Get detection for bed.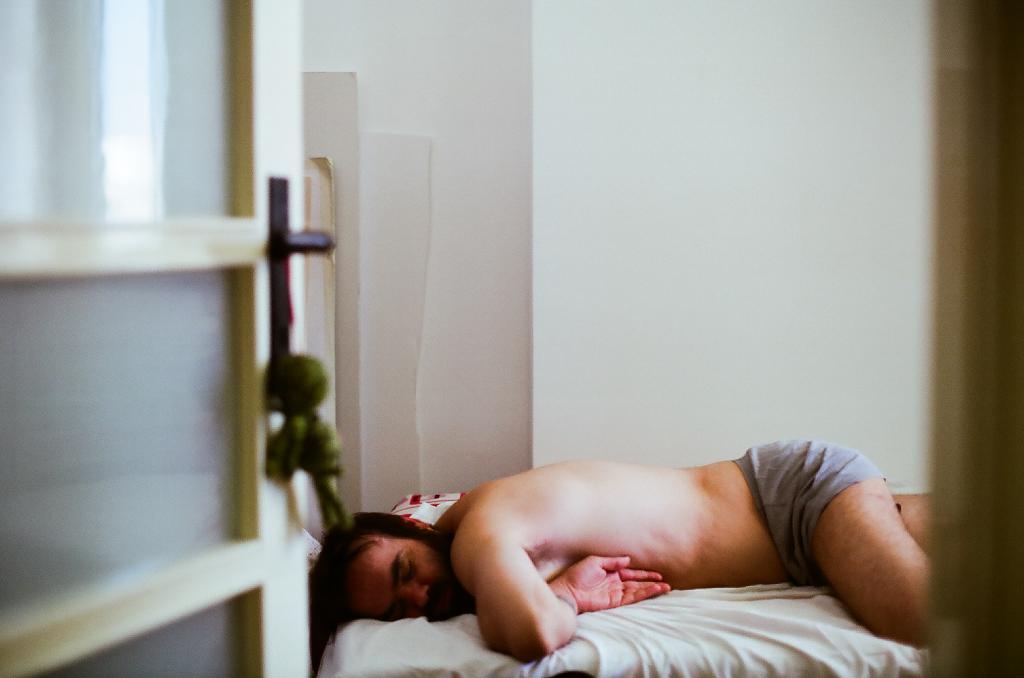
Detection: Rect(309, 481, 930, 677).
